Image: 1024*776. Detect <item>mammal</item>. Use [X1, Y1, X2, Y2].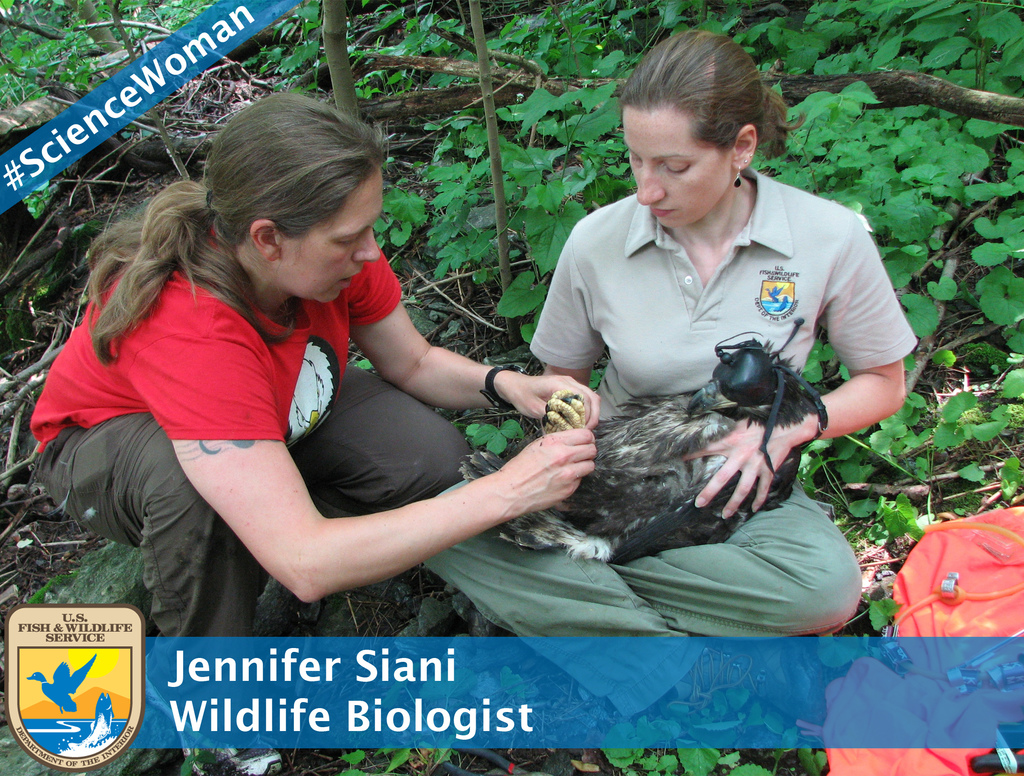
[13, 158, 616, 627].
